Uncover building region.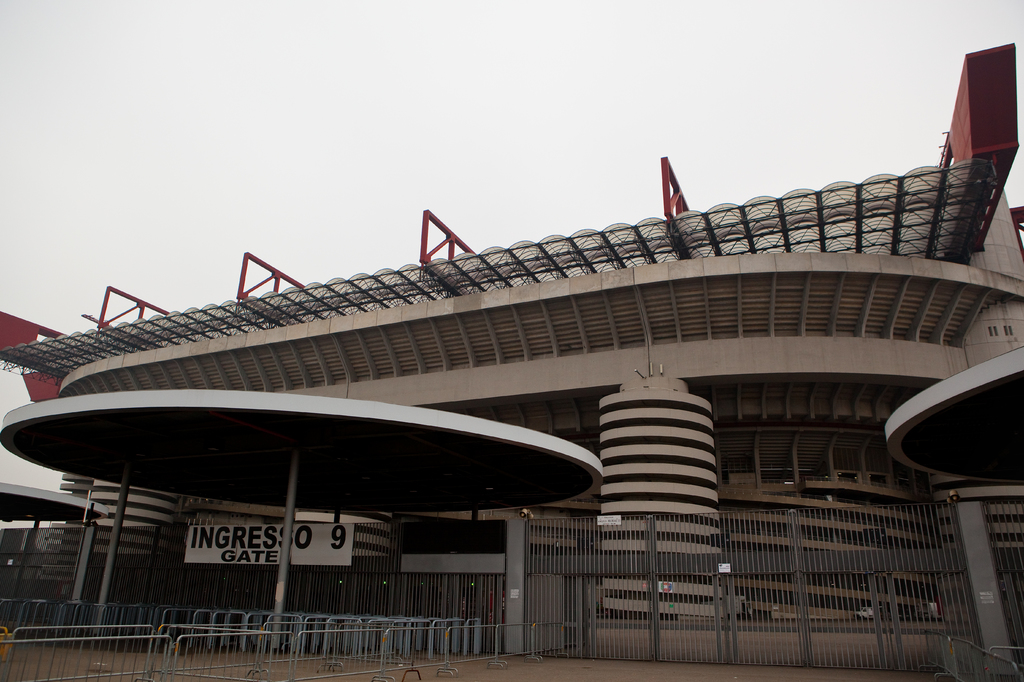
Uncovered: (left=0, top=41, right=1022, bottom=681).
